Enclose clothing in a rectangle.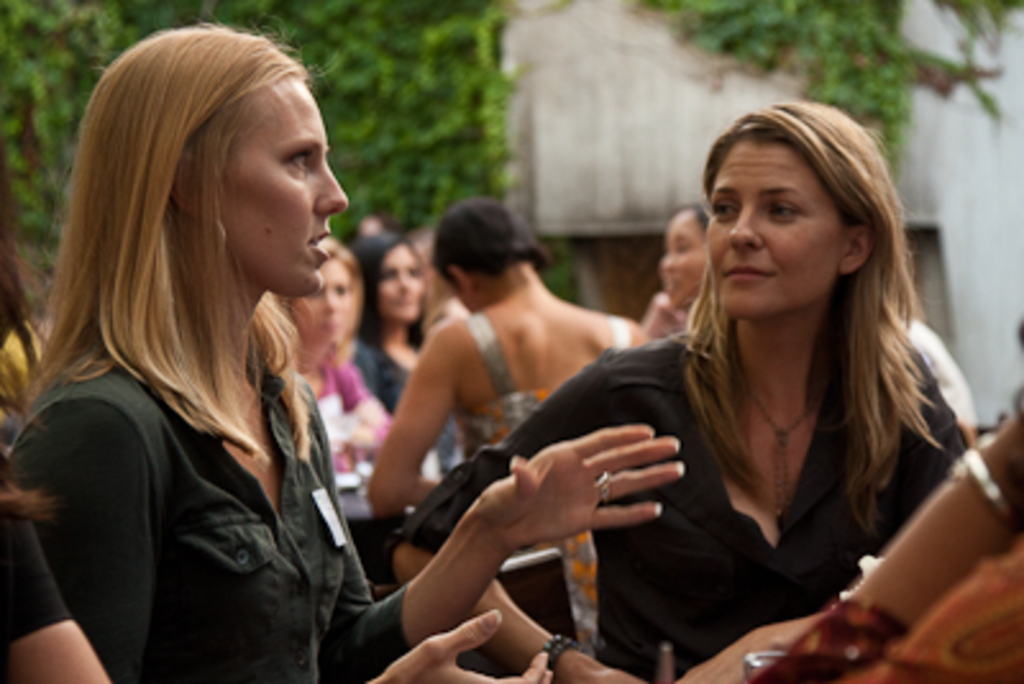
select_region(433, 305, 637, 661).
